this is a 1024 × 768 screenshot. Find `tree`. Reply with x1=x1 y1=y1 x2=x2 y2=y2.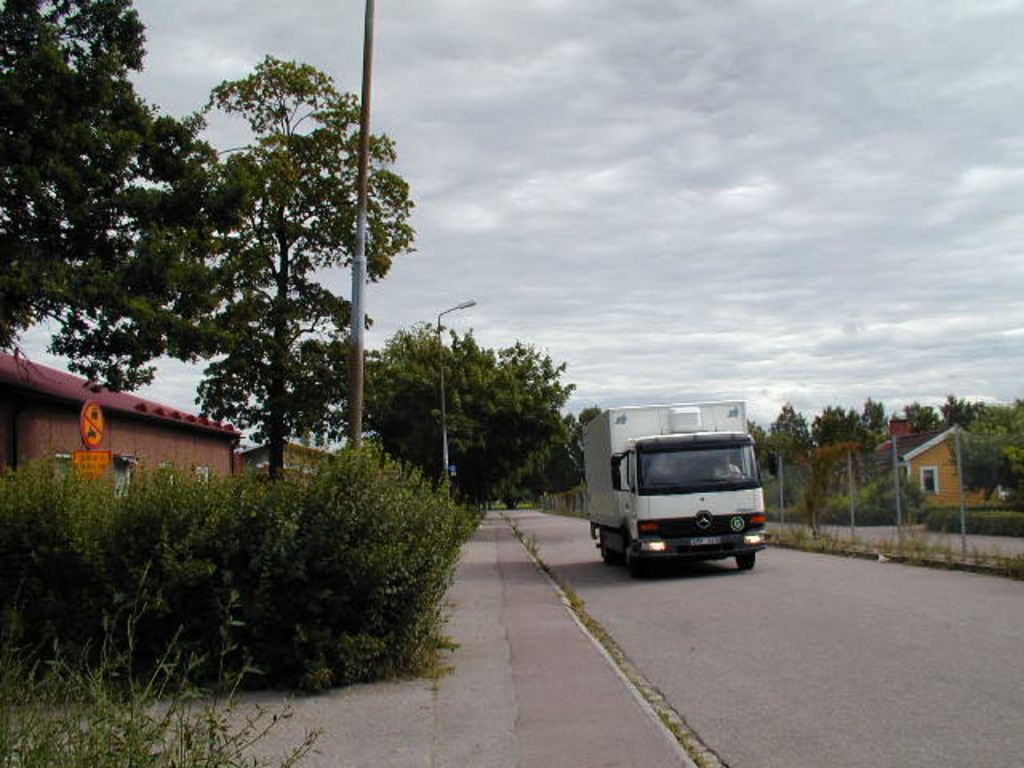
x1=747 y1=410 x2=776 y2=482.
